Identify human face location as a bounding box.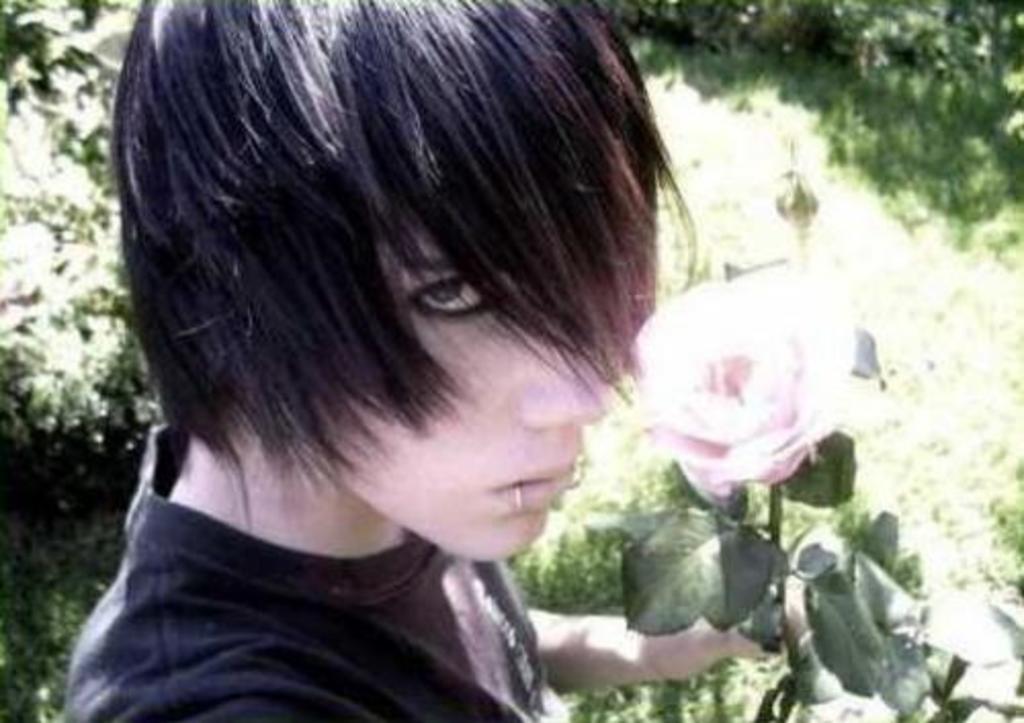
[307,223,610,561].
